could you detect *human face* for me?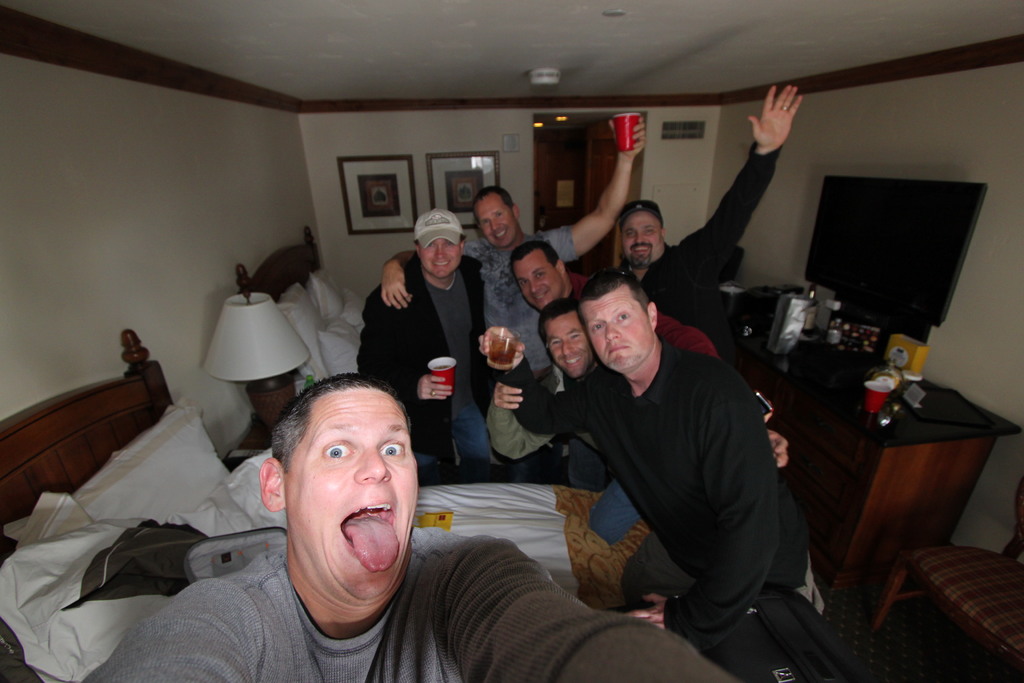
Detection result: bbox(620, 210, 664, 265).
